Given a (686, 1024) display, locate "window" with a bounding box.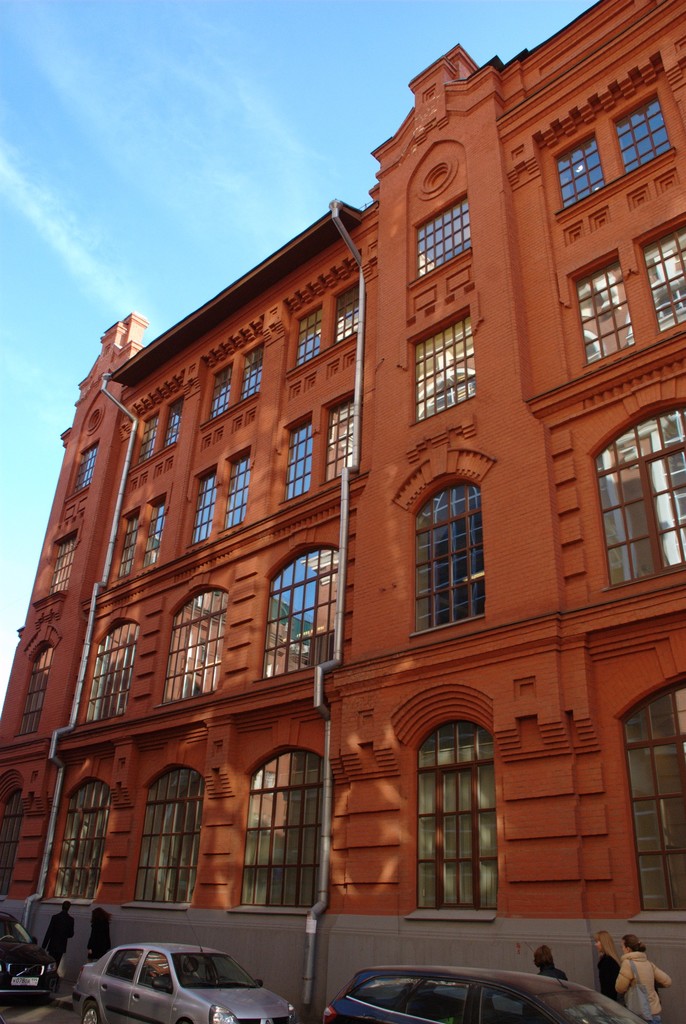
Located: (left=117, top=507, right=140, bottom=582).
